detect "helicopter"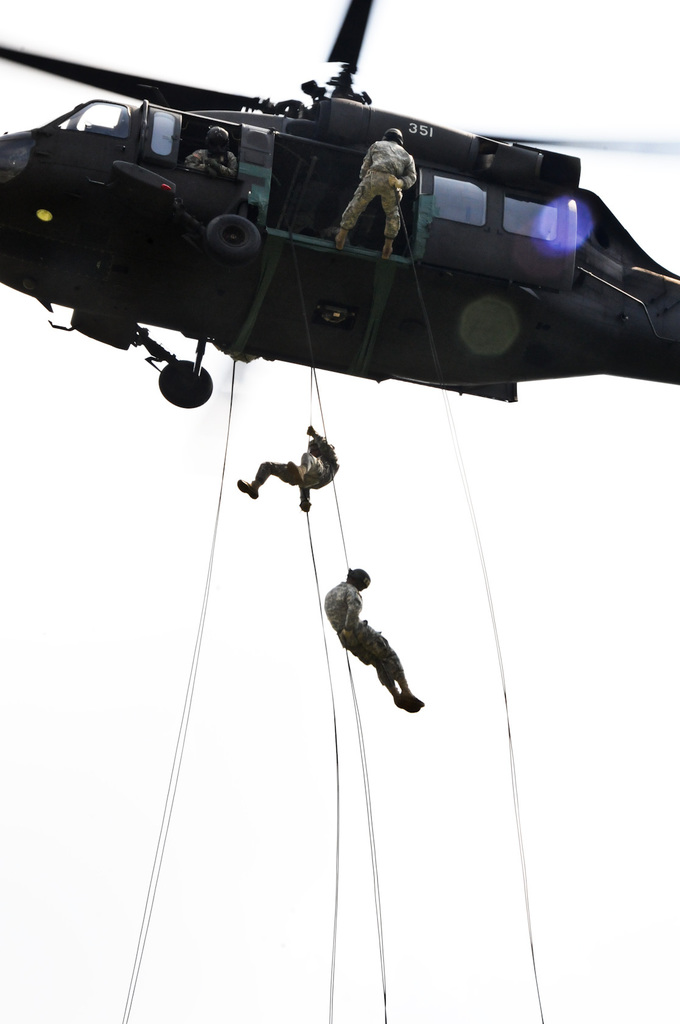
Rect(0, 0, 679, 410)
